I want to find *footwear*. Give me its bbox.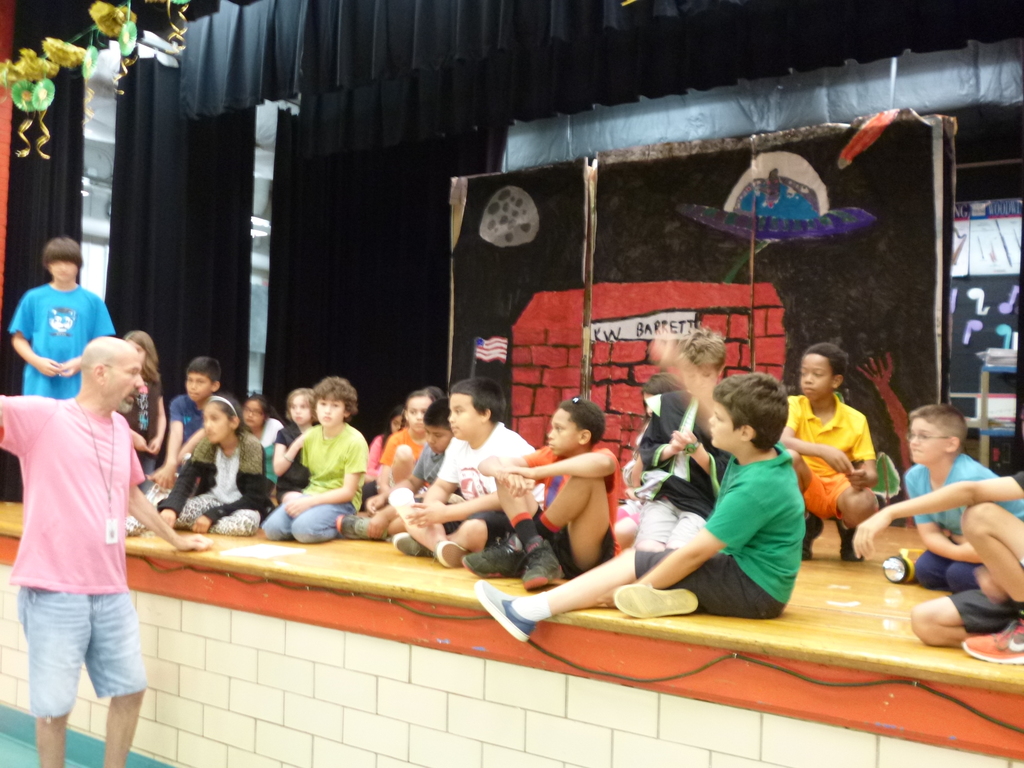
rect(391, 532, 438, 559).
